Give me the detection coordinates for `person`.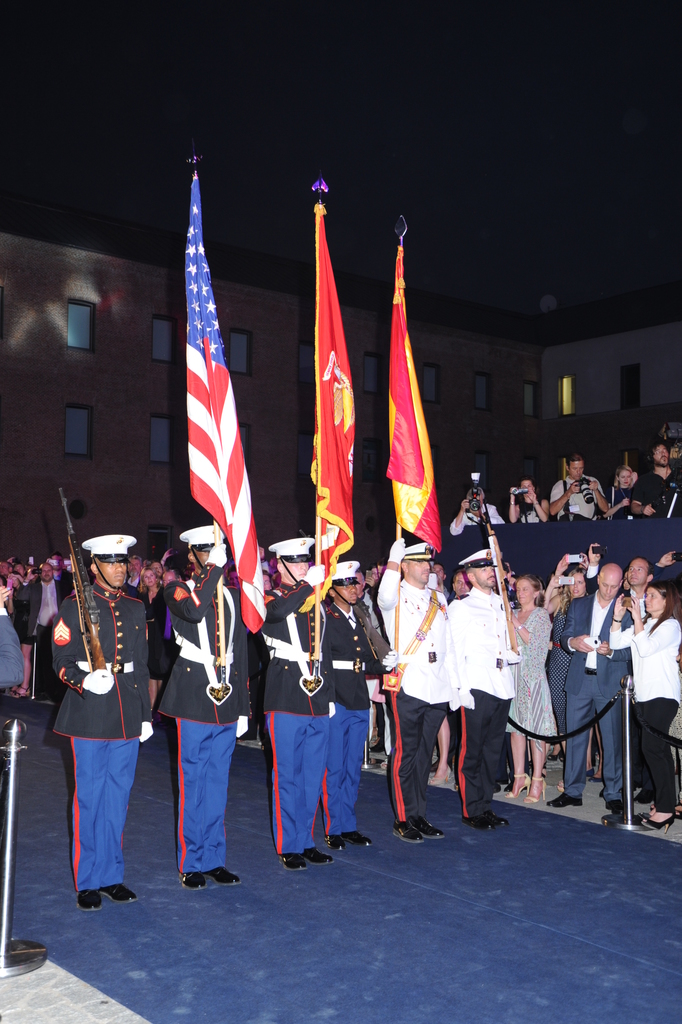
[x1=629, y1=441, x2=681, y2=518].
